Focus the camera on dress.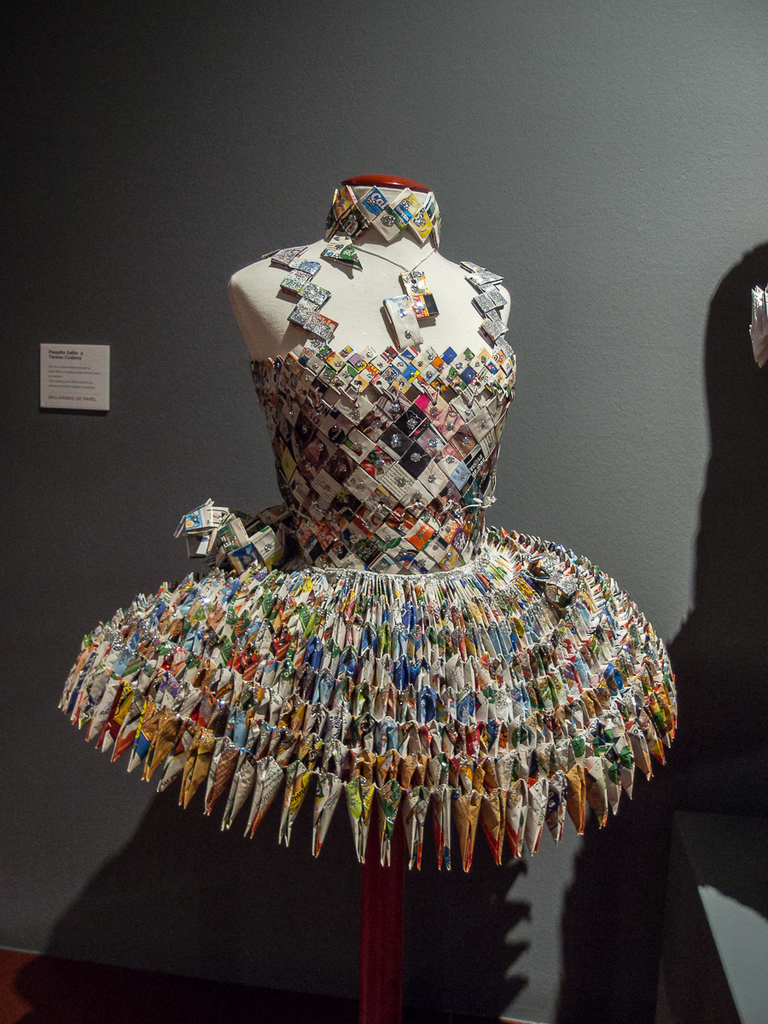
Focus region: select_region(61, 213, 707, 887).
